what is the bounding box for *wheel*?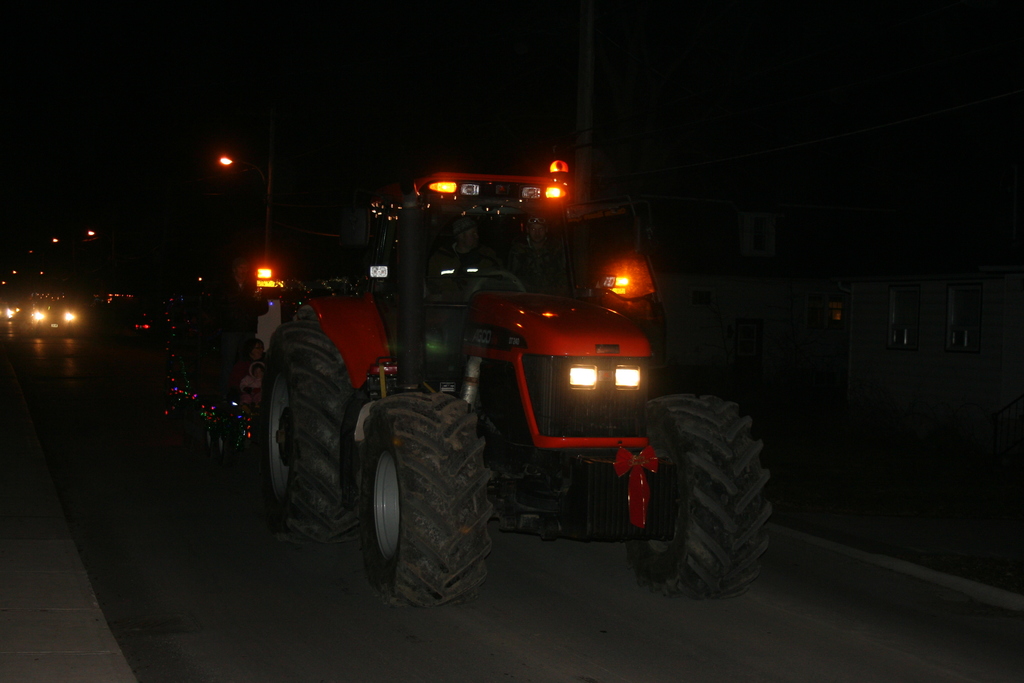
Rect(660, 388, 787, 598).
